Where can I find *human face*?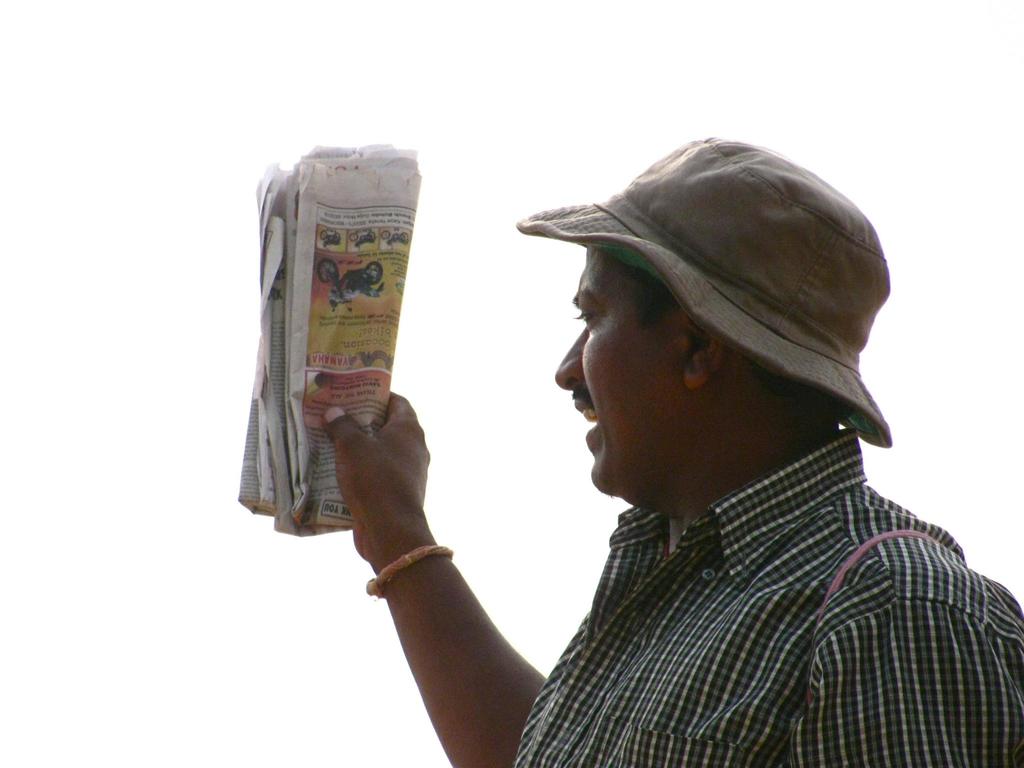
You can find it at (557, 252, 690, 492).
